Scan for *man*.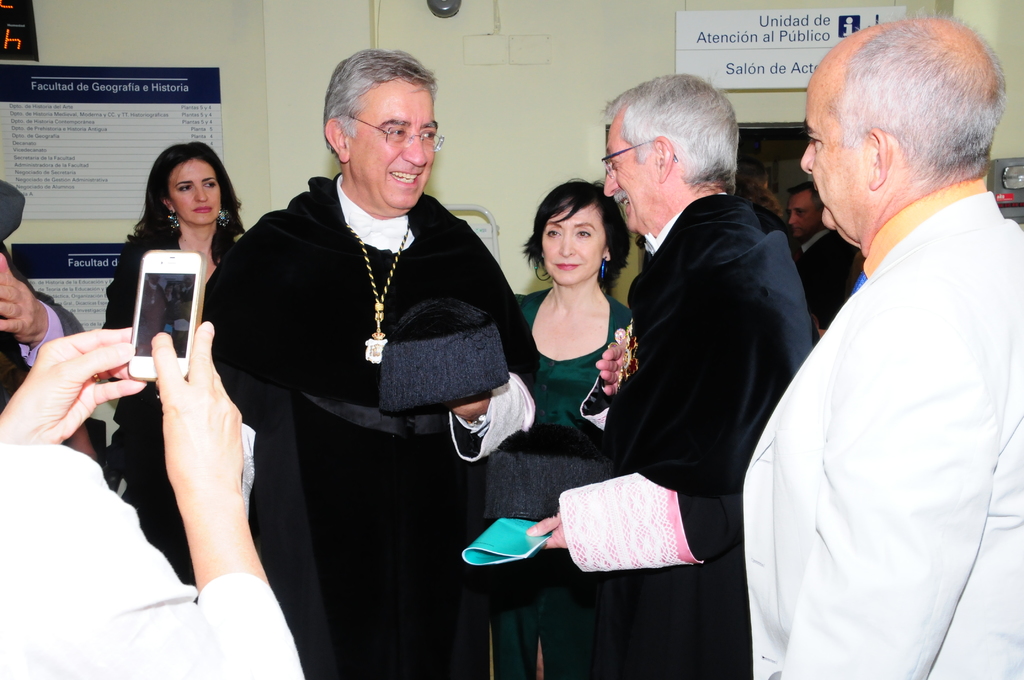
Scan result: Rect(740, 11, 1021, 679).
